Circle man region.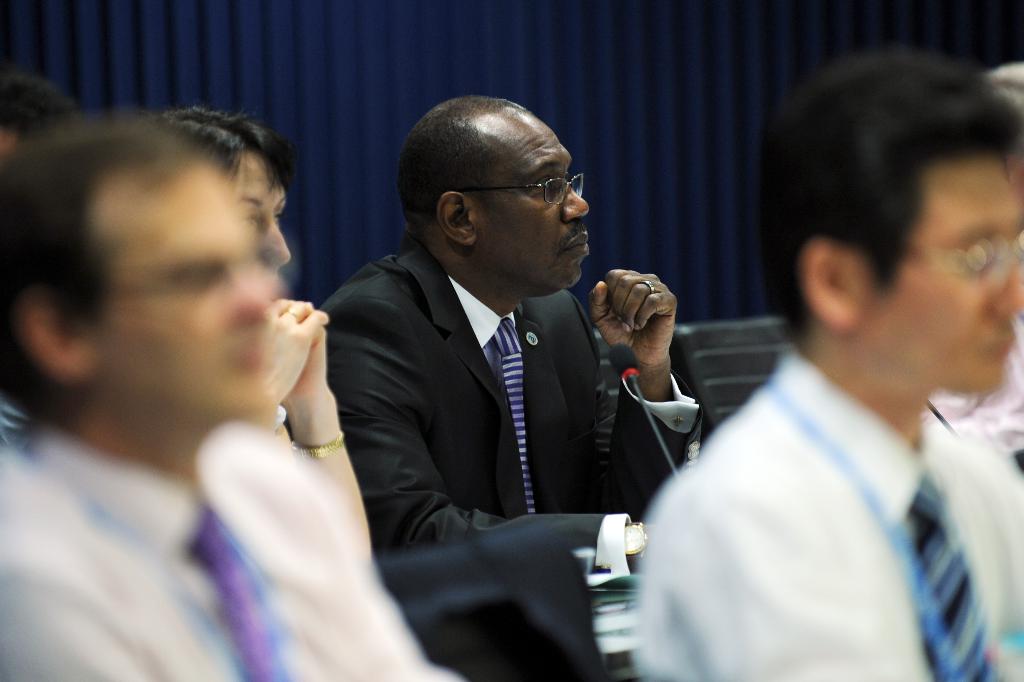
Region: detection(0, 75, 77, 154).
